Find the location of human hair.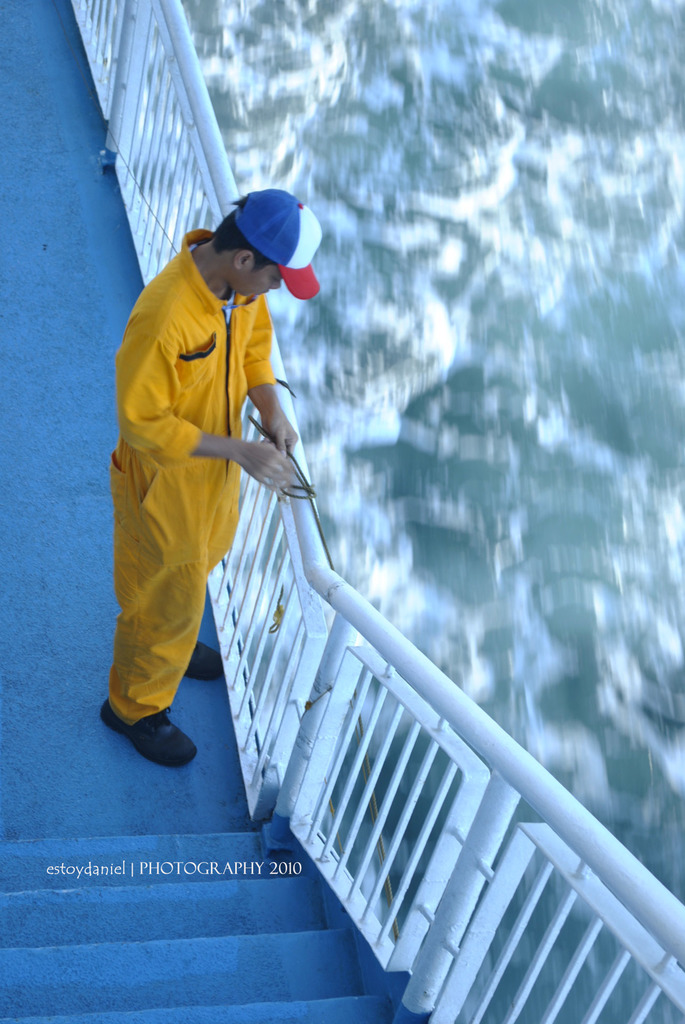
Location: {"x1": 208, "y1": 209, "x2": 278, "y2": 274}.
